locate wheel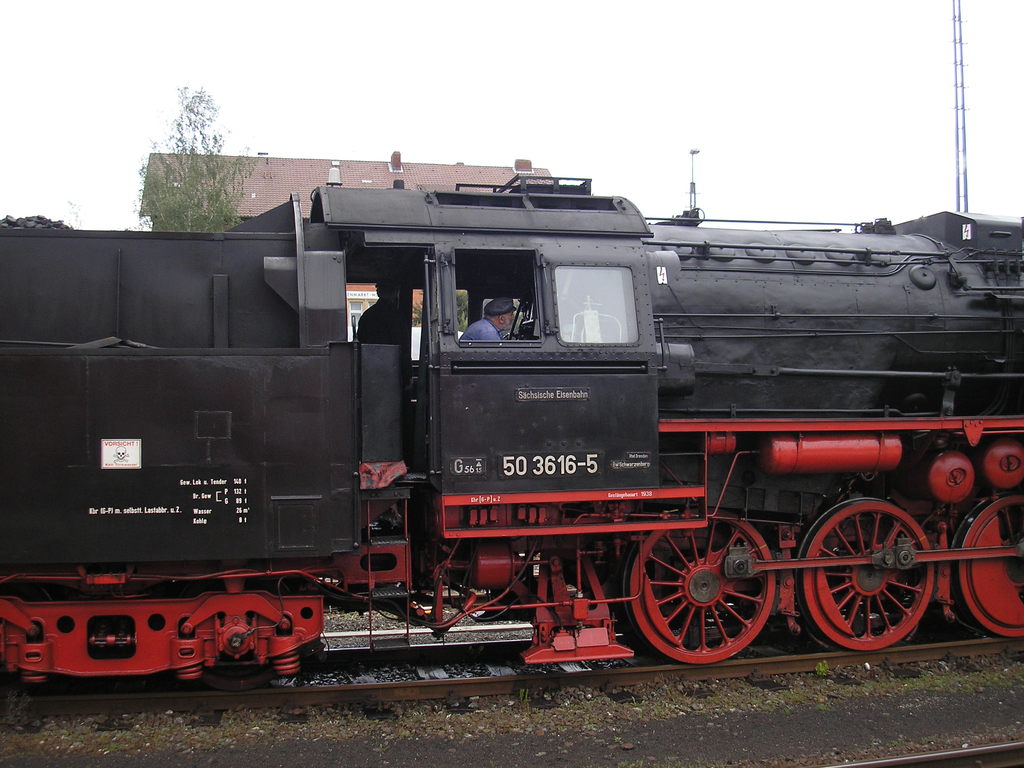
bbox(629, 507, 774, 669)
